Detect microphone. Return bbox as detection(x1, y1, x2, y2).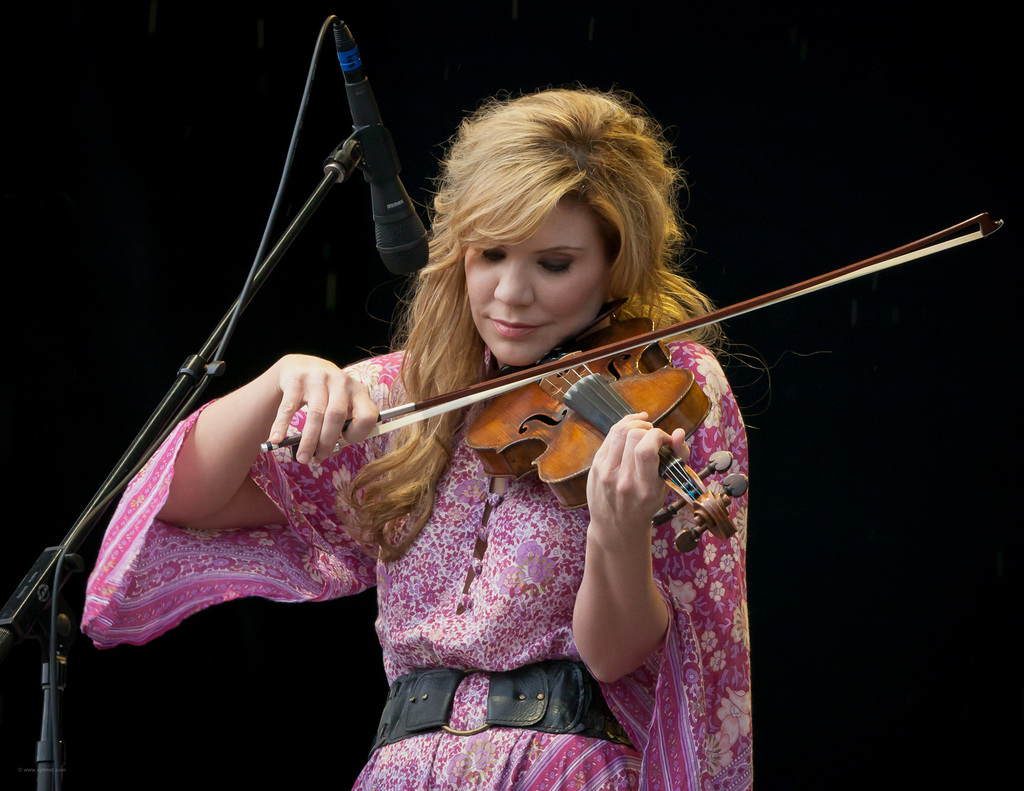
detection(335, 14, 435, 290).
